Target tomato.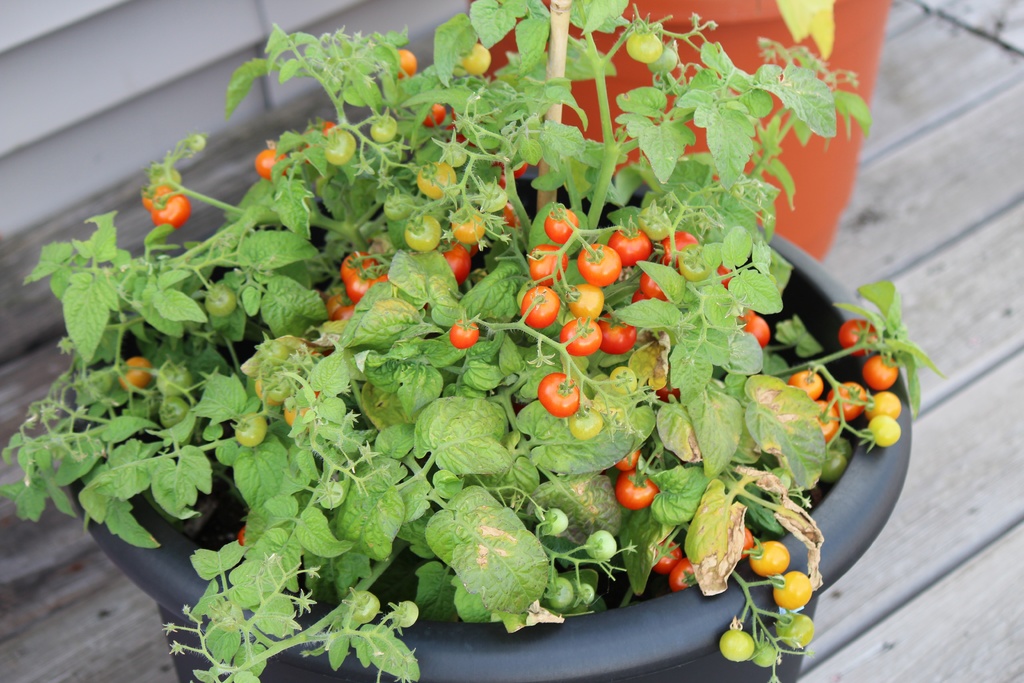
Target region: detection(579, 583, 593, 612).
